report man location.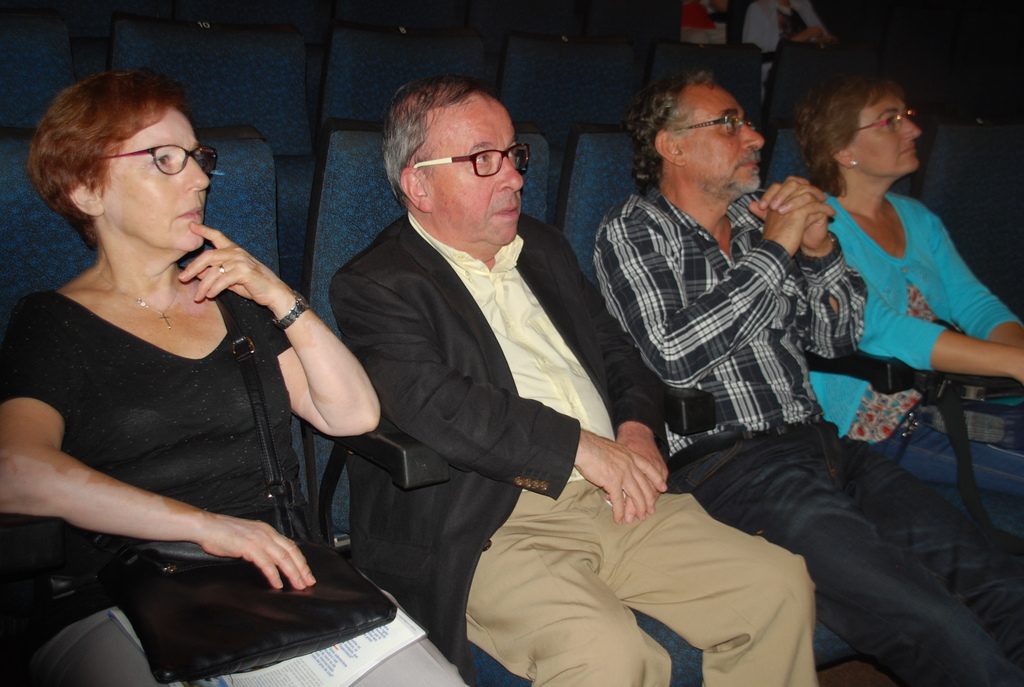
Report: (326, 66, 824, 686).
